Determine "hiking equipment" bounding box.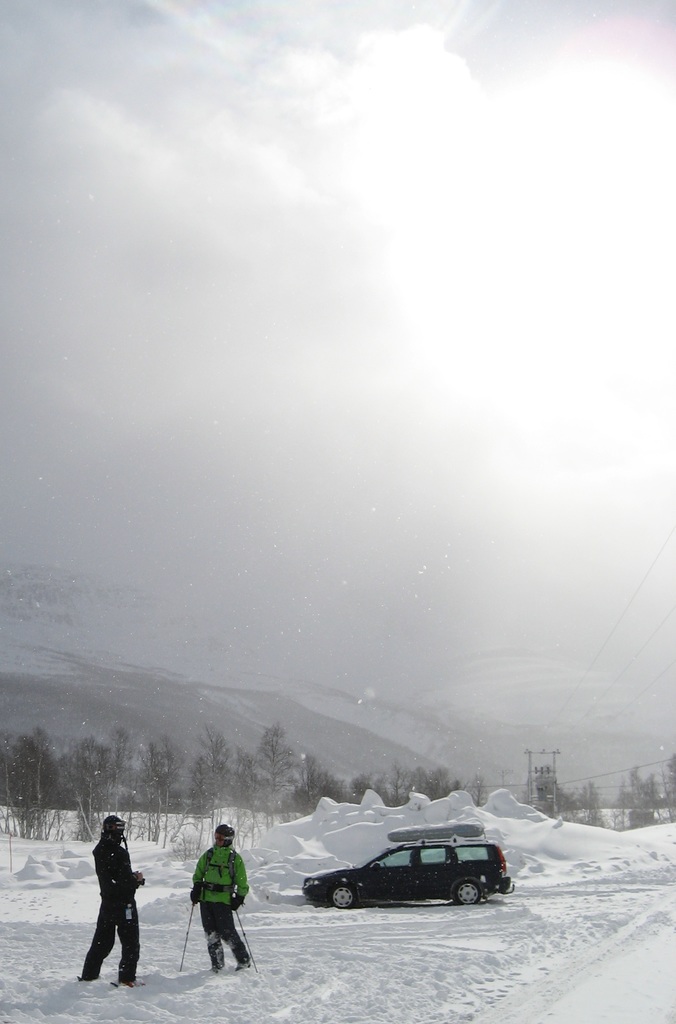
Determined: (left=229, top=895, right=262, bottom=974).
